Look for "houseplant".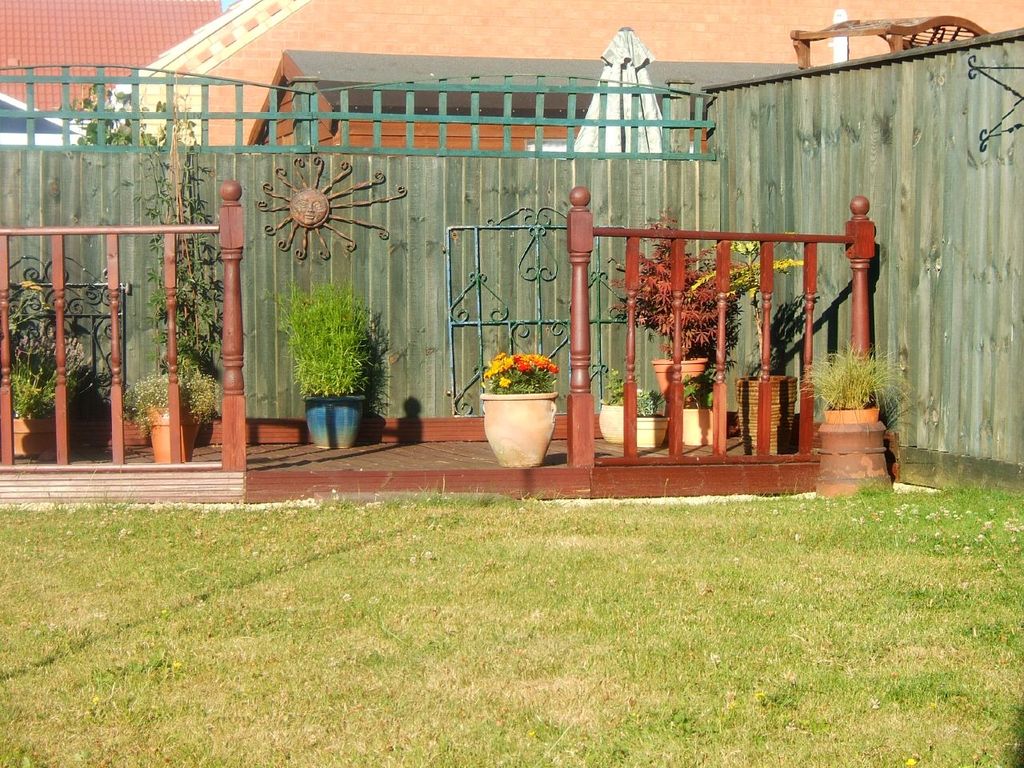
Found: {"x1": 266, "y1": 278, "x2": 393, "y2": 448}.
